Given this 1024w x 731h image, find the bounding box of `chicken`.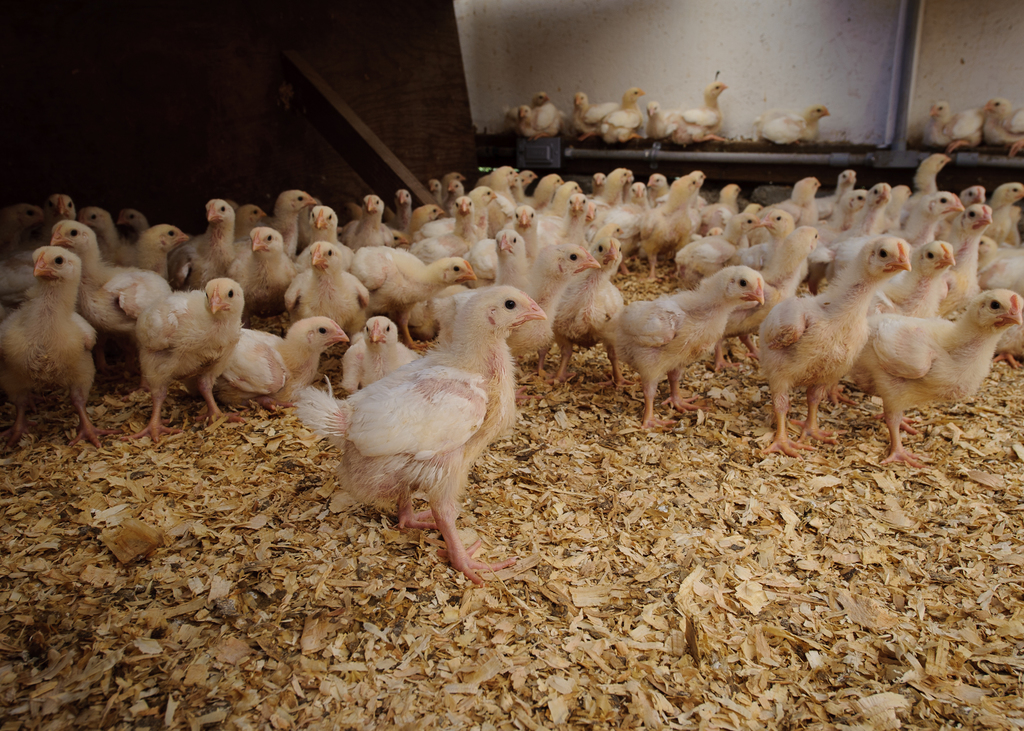
514:104:564:141.
